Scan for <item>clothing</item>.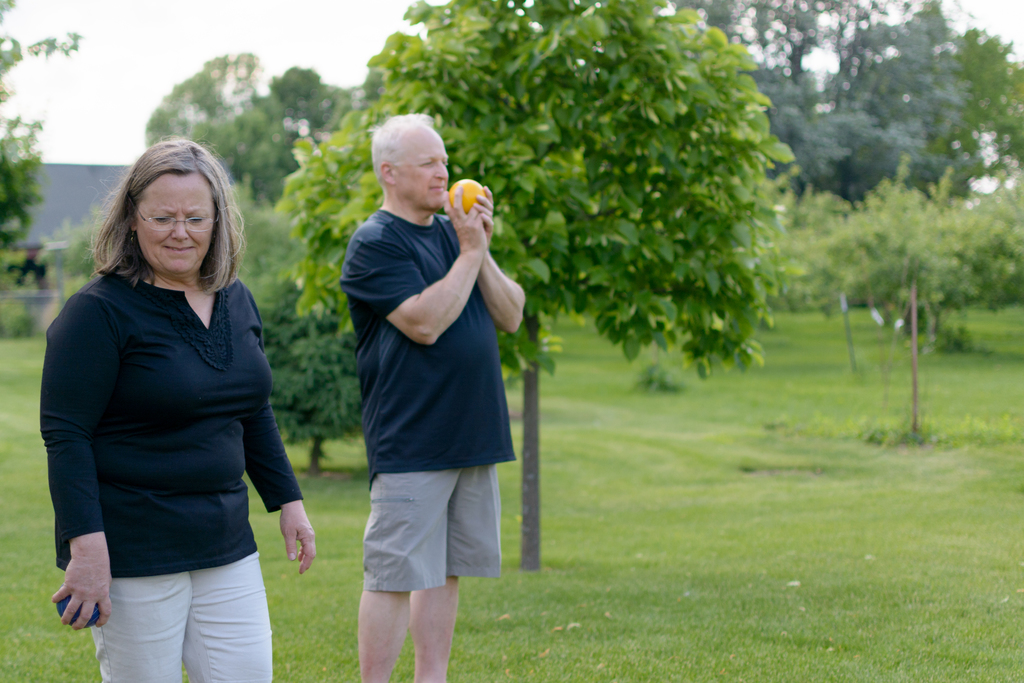
Scan result: 58 230 287 659.
